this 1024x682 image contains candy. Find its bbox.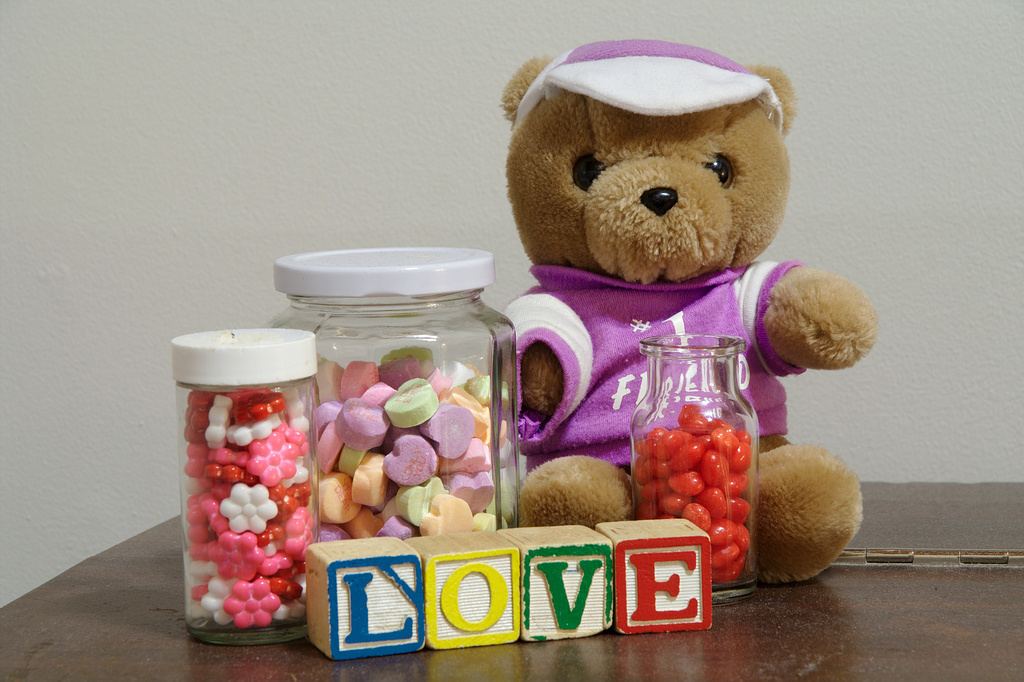
452, 477, 498, 516.
